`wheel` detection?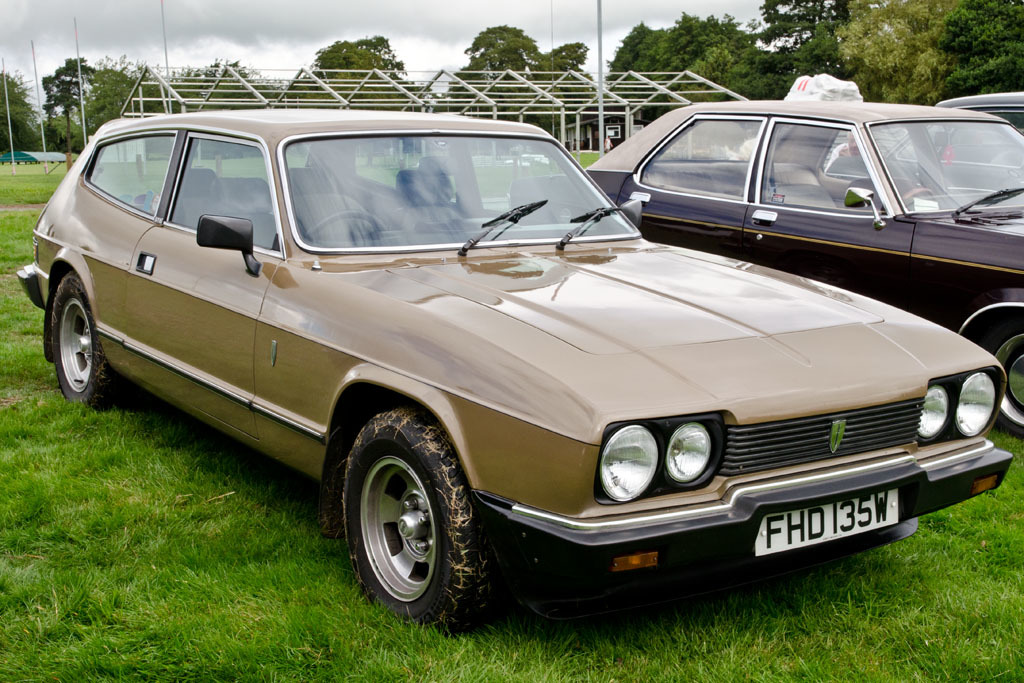
region(298, 211, 390, 240)
